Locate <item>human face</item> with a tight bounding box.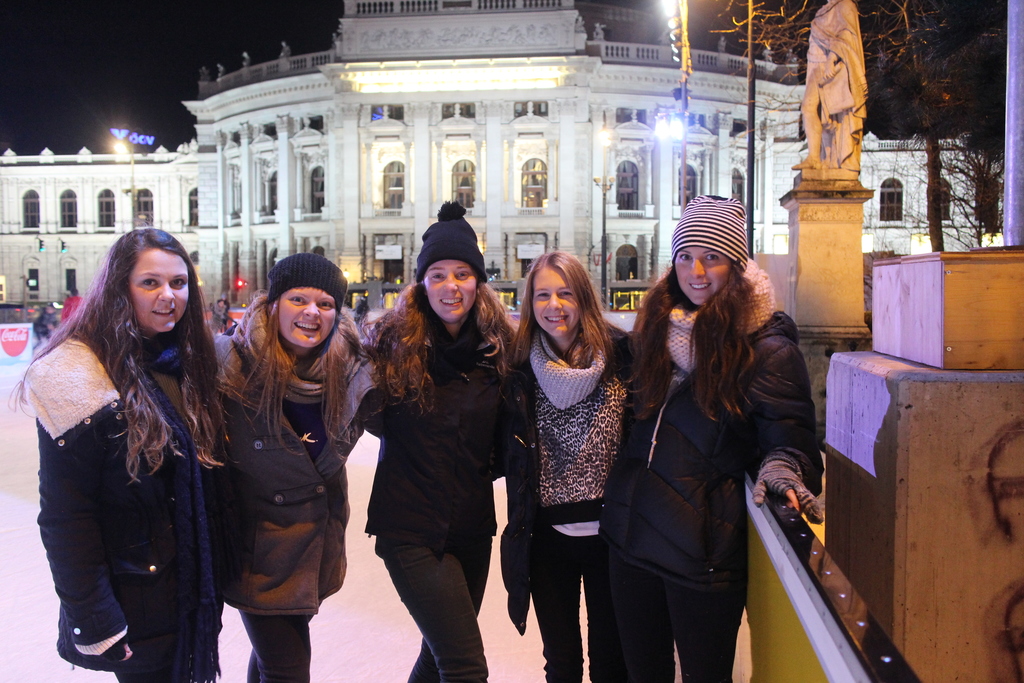
[left=424, top=260, right=479, bottom=319].
